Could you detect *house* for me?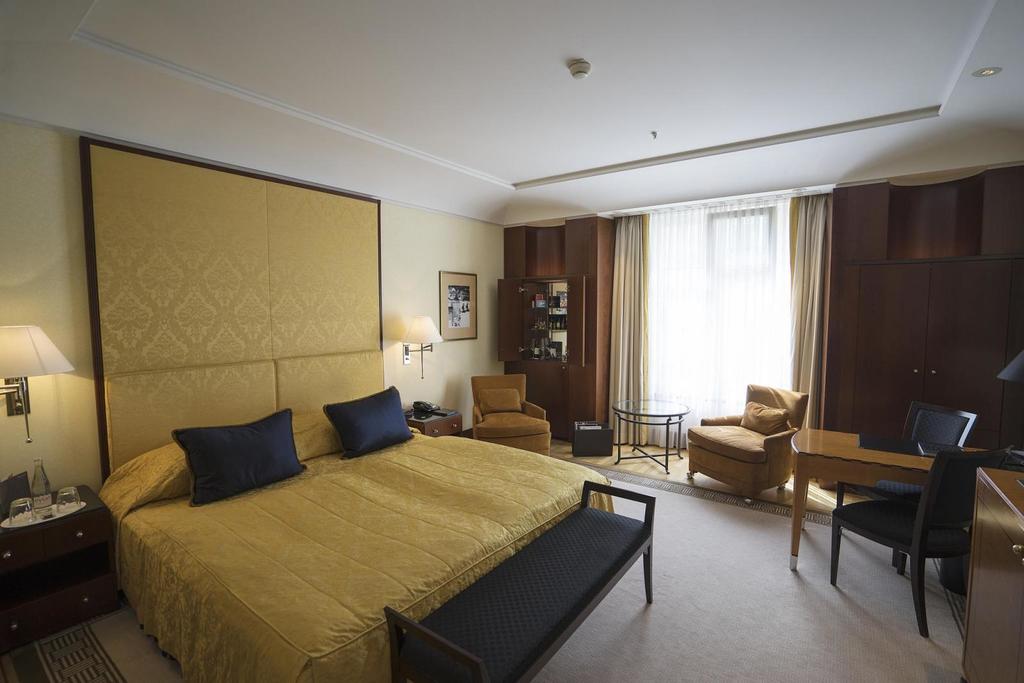
Detection result: {"left": 0, "top": 0, "right": 1023, "bottom": 682}.
